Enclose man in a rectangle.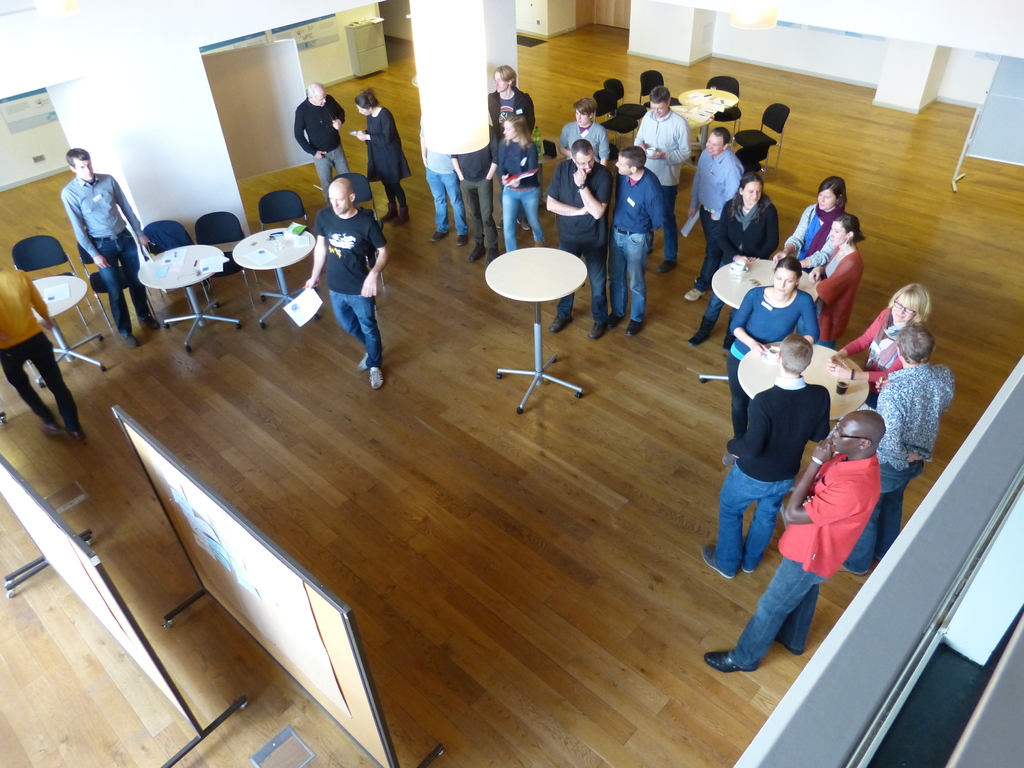
Rect(305, 174, 392, 390).
